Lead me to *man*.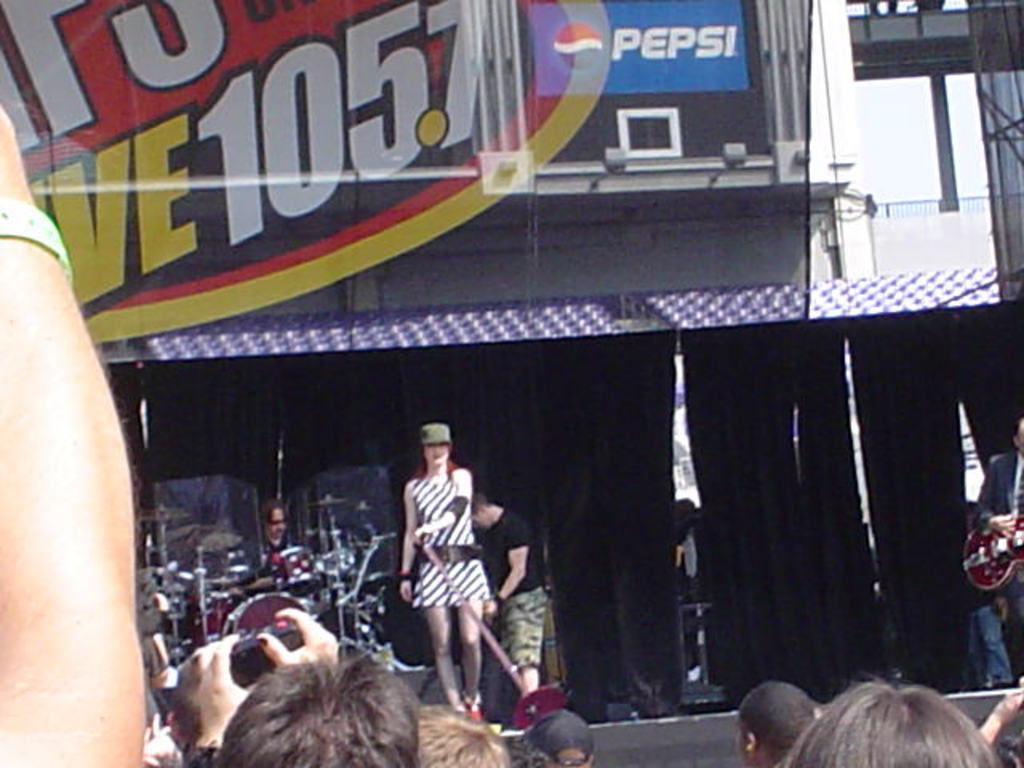
Lead to BBox(738, 680, 813, 766).
